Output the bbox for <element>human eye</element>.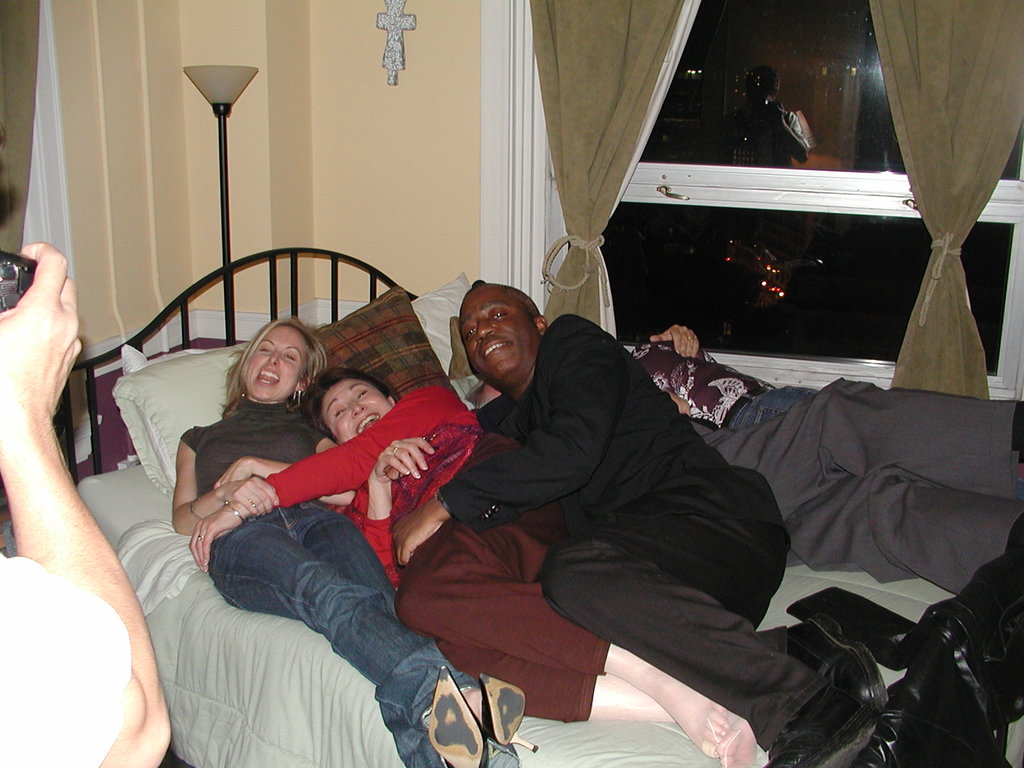
461:325:476:339.
